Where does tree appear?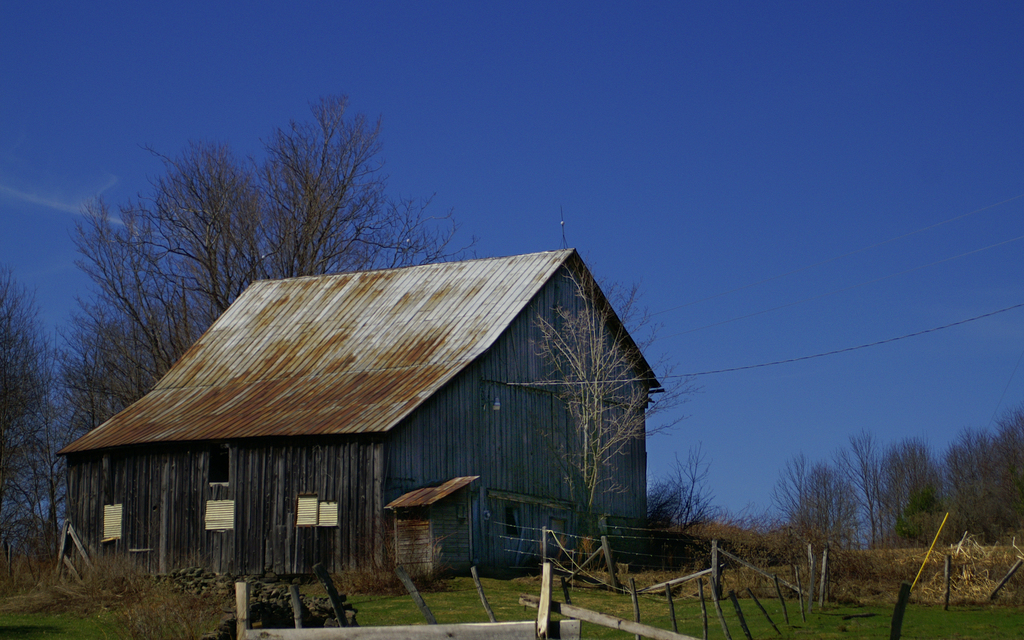
Appears at box(879, 434, 945, 543).
